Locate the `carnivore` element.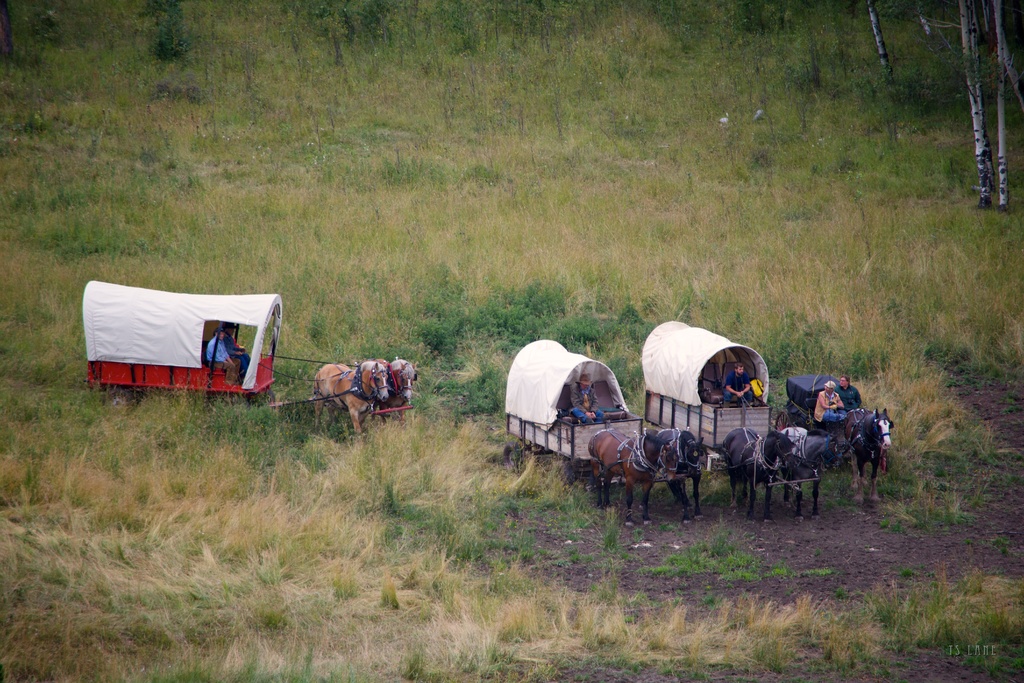
Element bbox: (left=781, top=423, right=852, bottom=519).
